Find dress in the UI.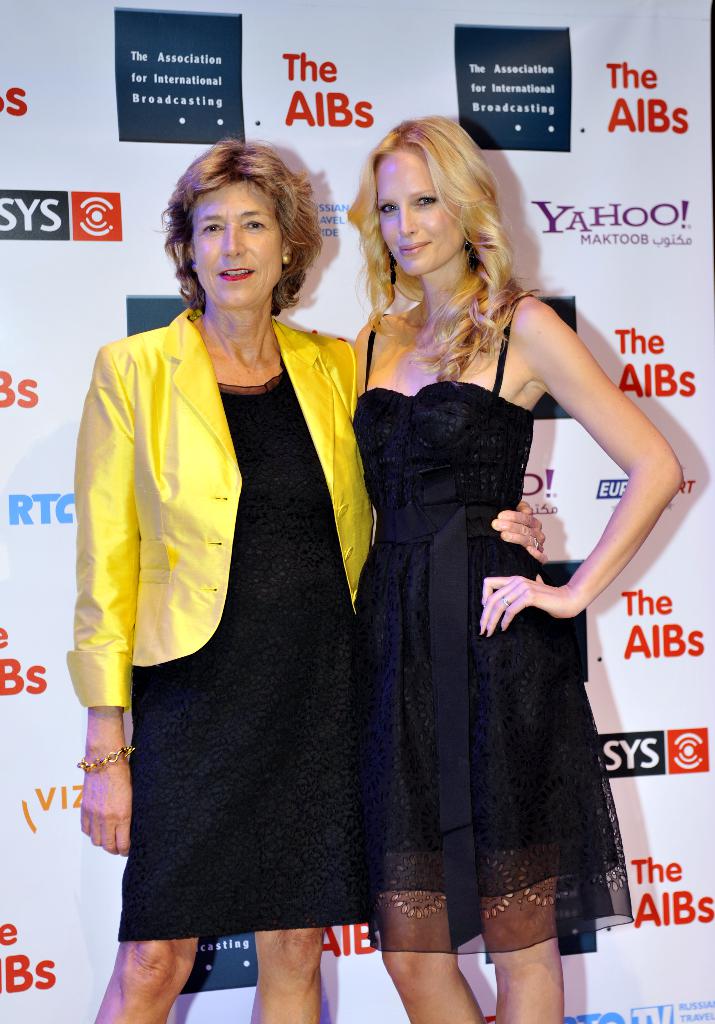
UI element at Rect(352, 294, 632, 966).
